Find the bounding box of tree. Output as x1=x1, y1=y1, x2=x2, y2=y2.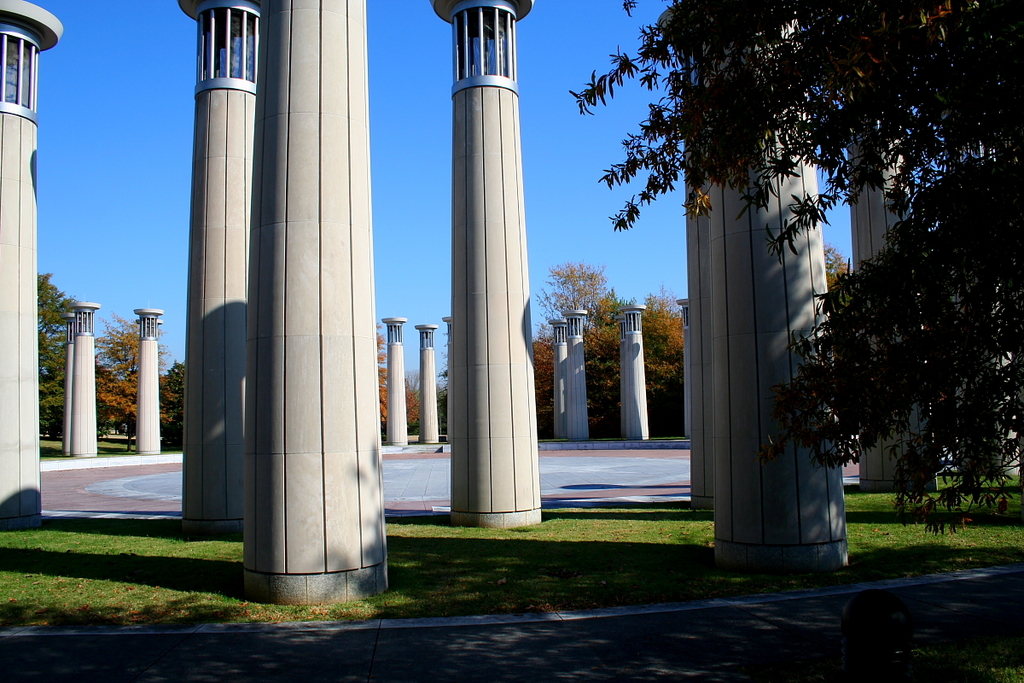
x1=589, y1=289, x2=684, y2=447.
